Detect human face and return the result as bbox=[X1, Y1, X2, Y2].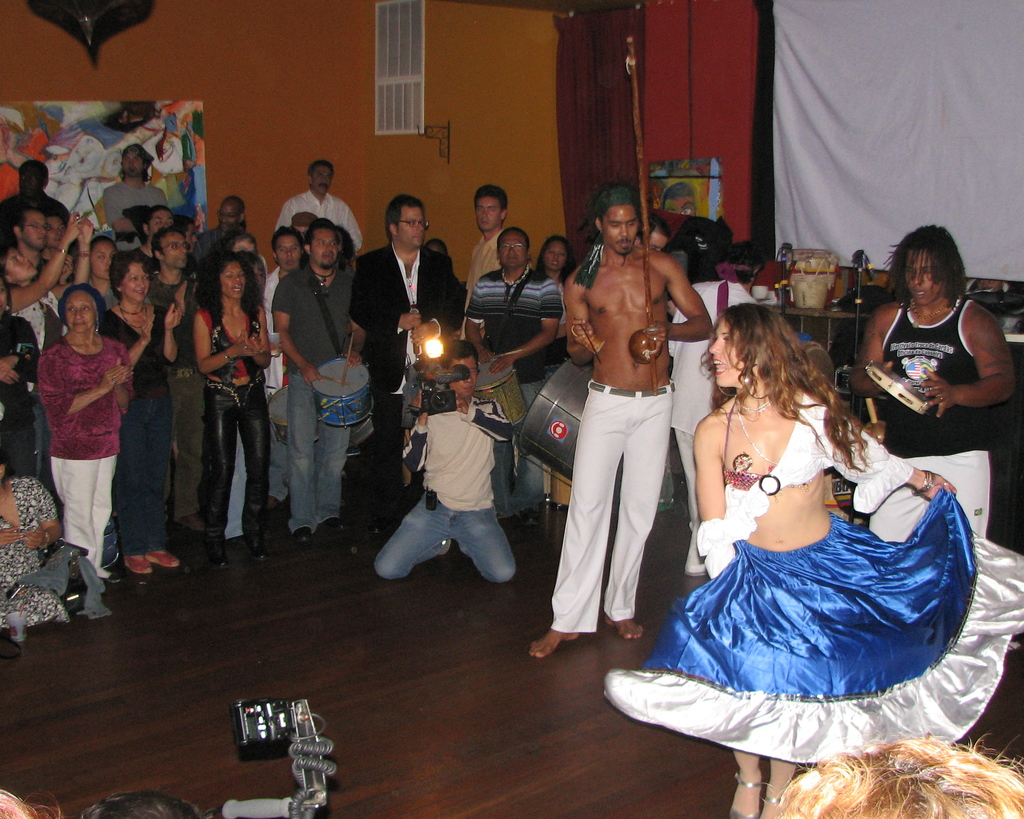
bbox=[908, 248, 944, 305].
